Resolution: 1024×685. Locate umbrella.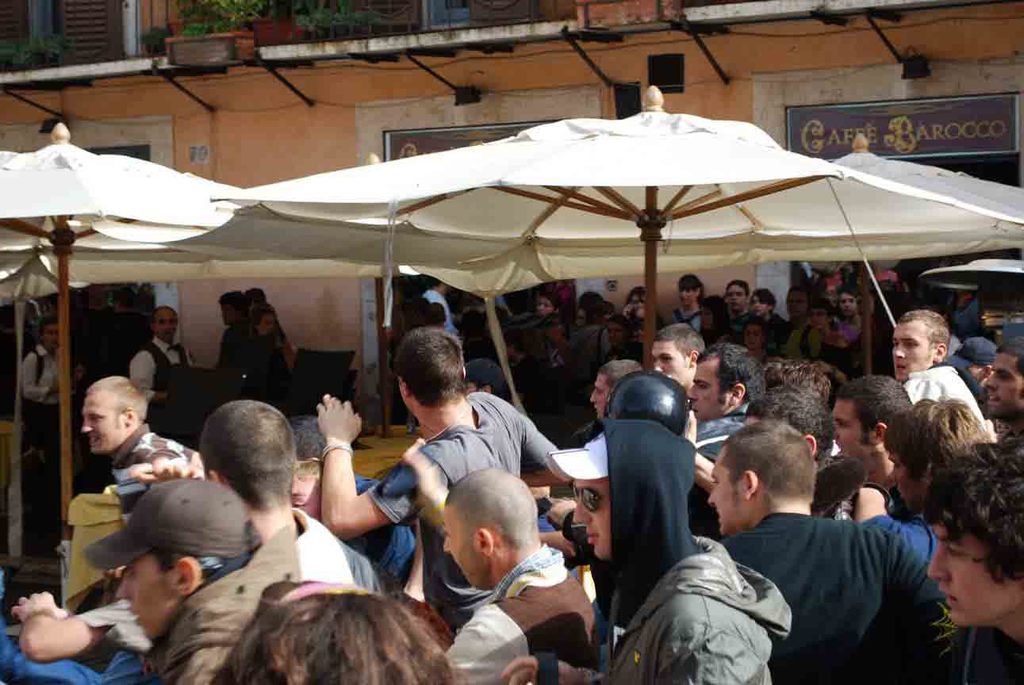
x1=0, y1=124, x2=241, y2=541.
